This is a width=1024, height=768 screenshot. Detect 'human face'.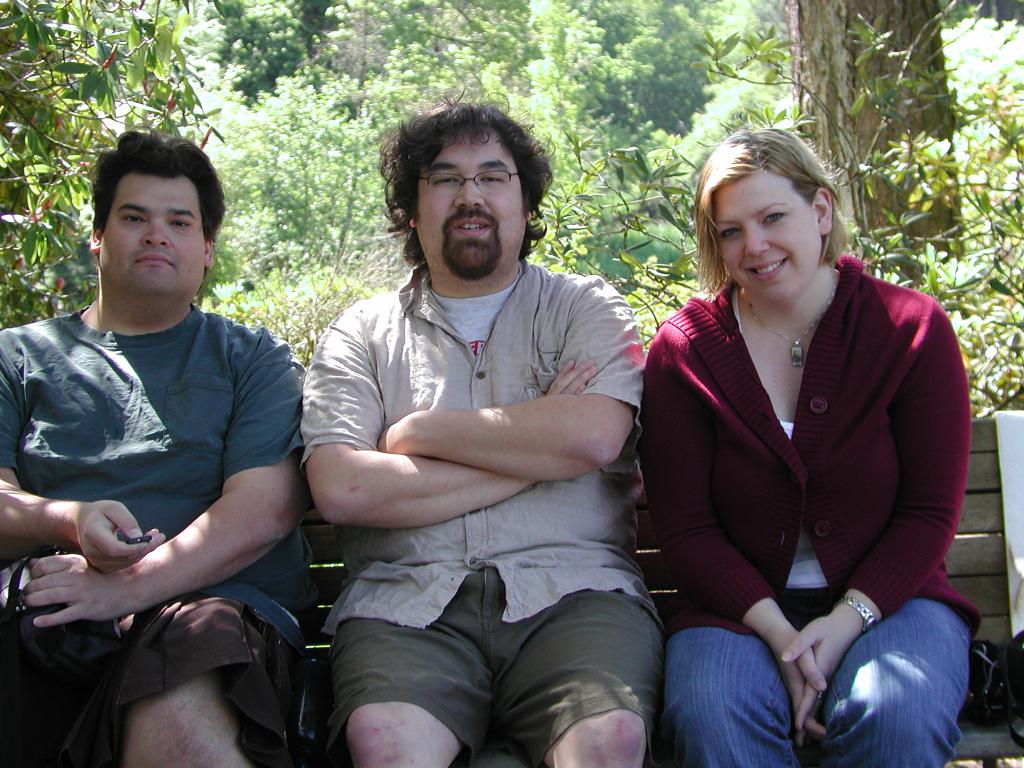
locate(99, 170, 199, 294).
